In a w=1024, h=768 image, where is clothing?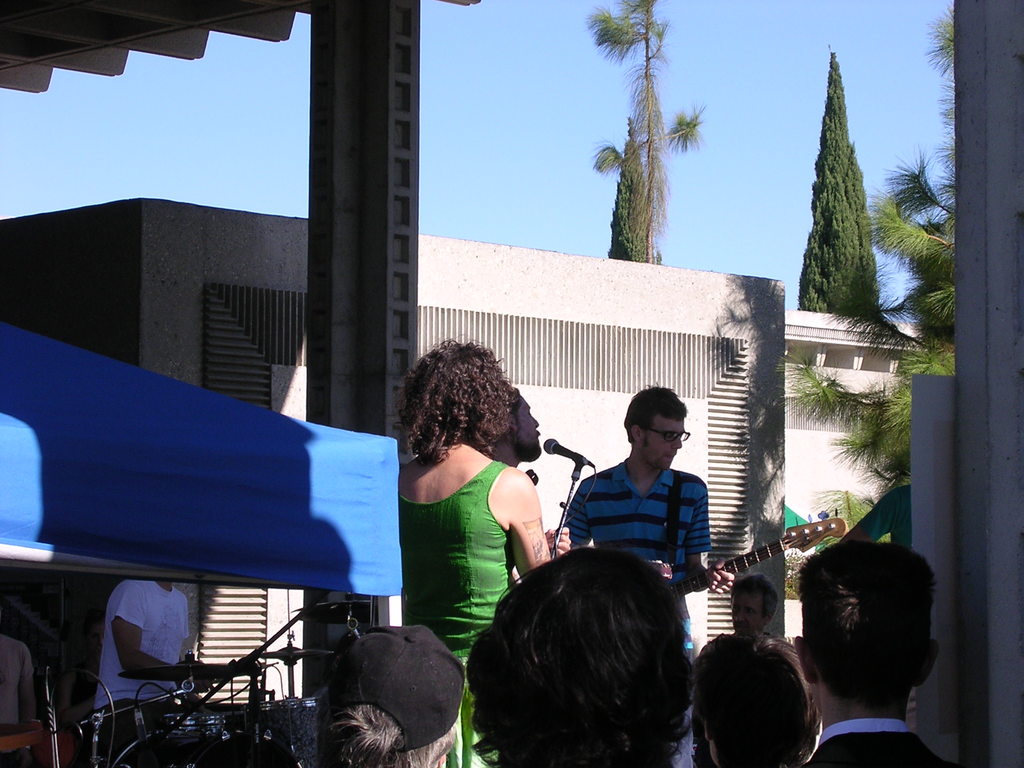
<box>804,707,948,767</box>.
